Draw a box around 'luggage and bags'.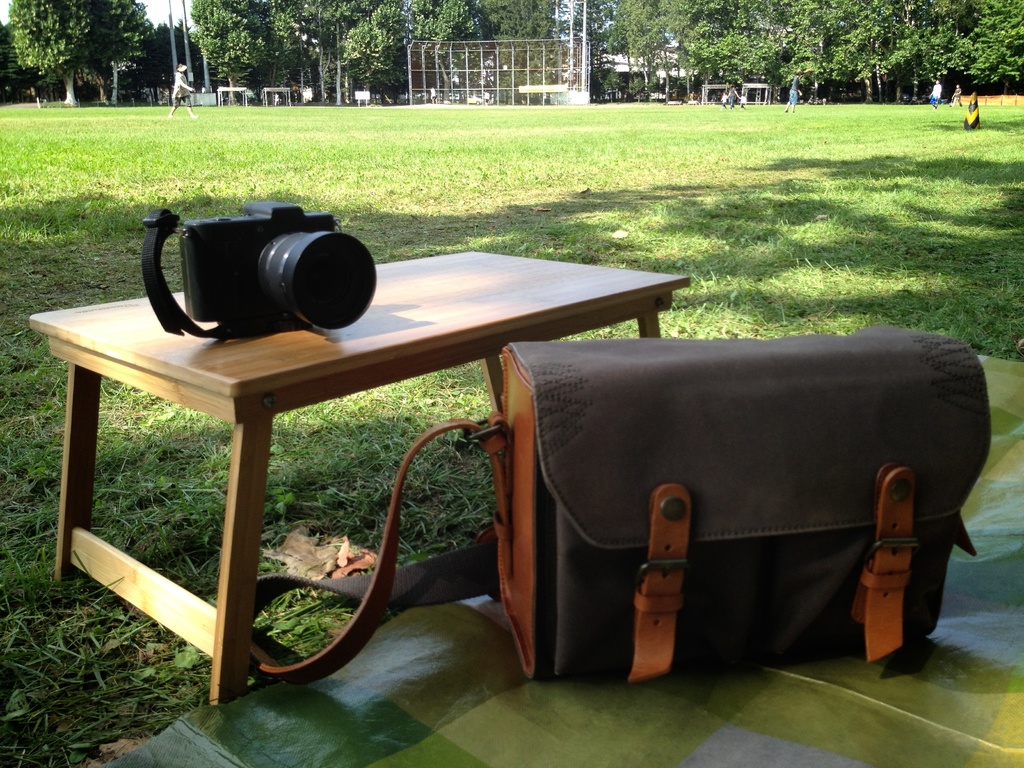
bbox(253, 337, 989, 684).
